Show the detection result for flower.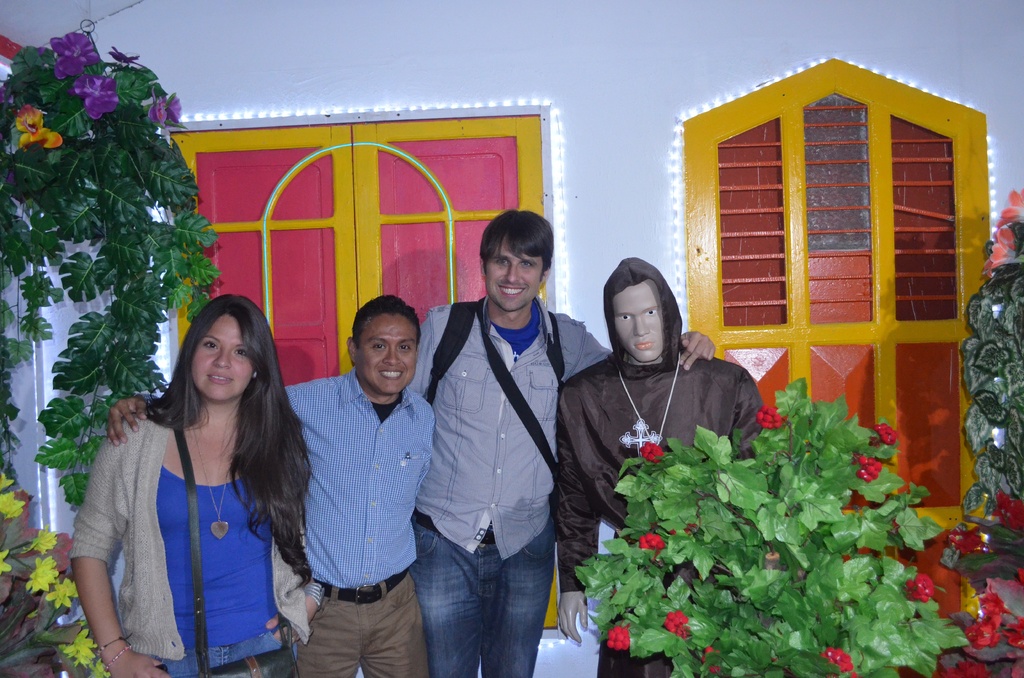
[0,487,27,520].
